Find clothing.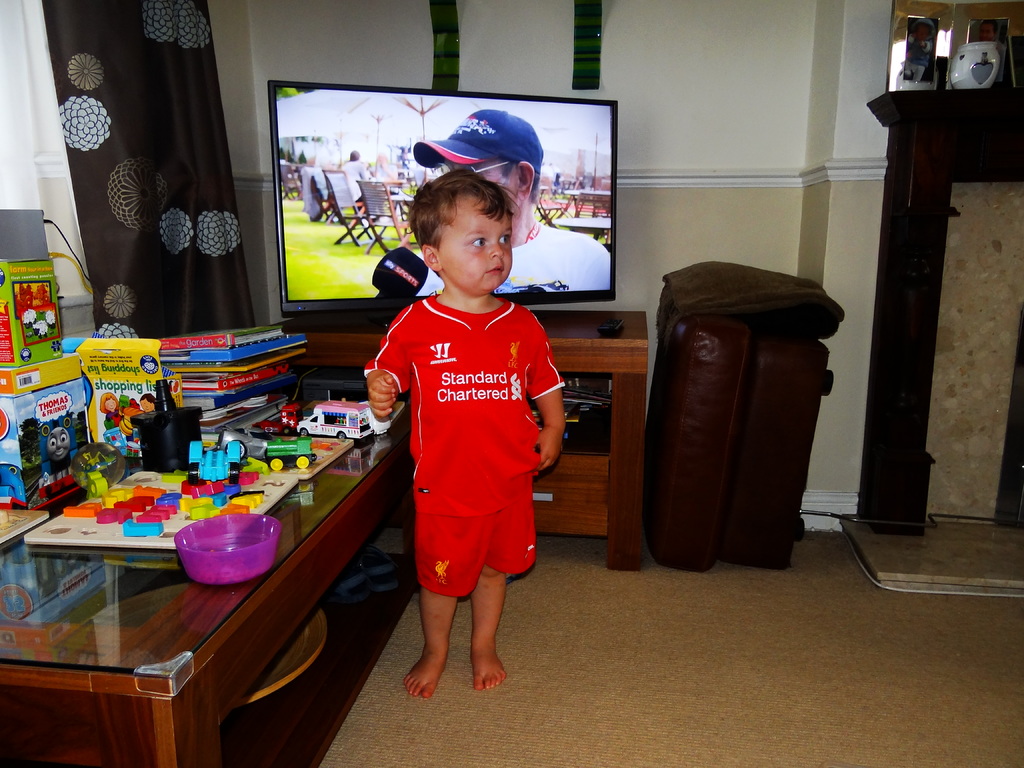
335,154,372,201.
